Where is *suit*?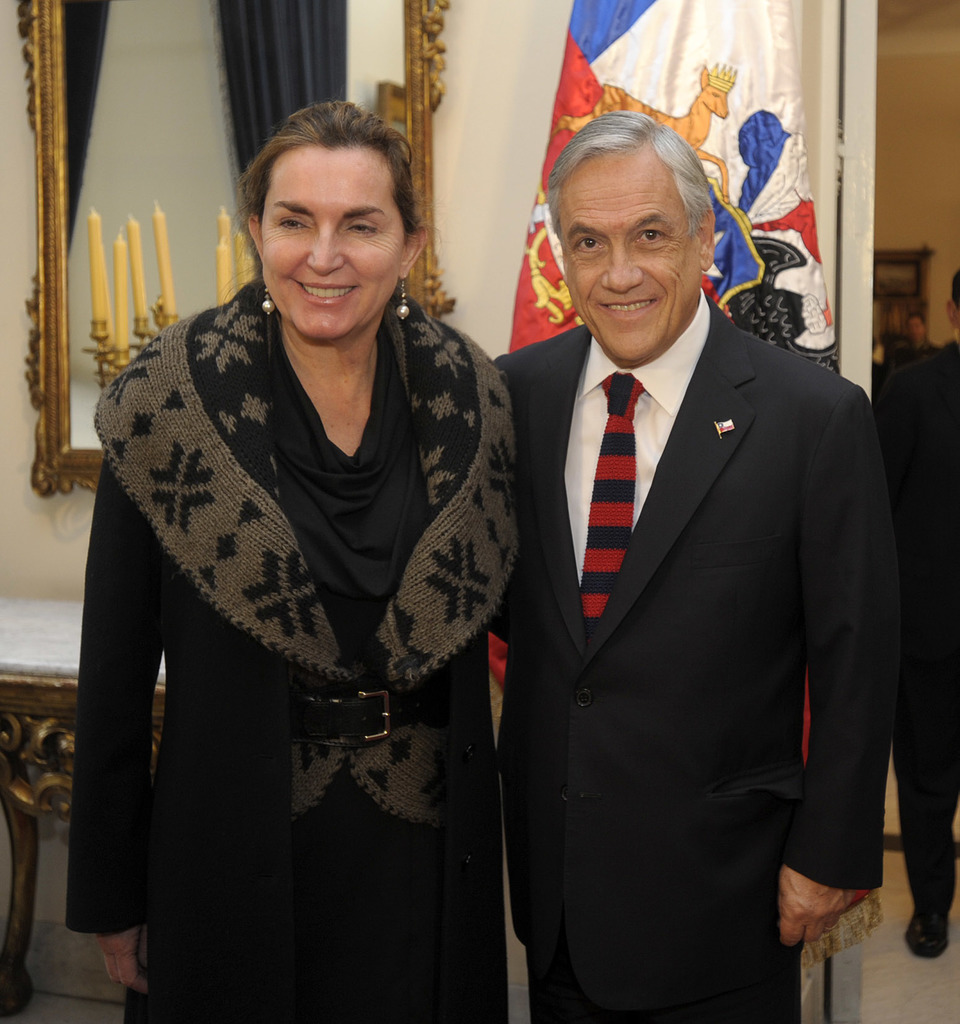
crop(450, 200, 808, 1005).
